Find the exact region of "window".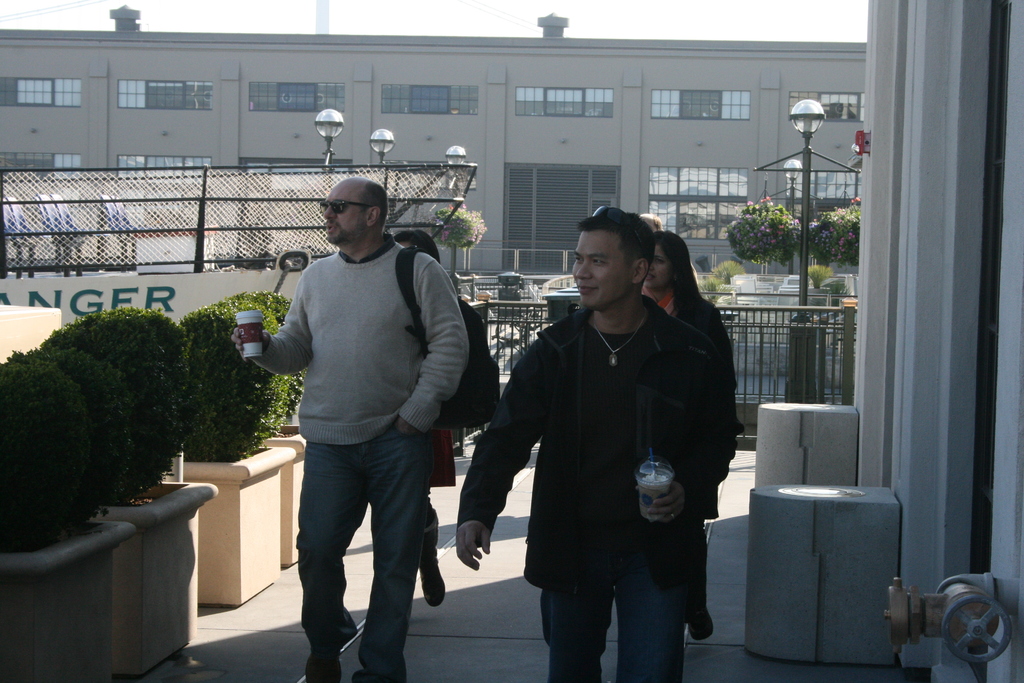
Exact region: <box>789,90,869,126</box>.
